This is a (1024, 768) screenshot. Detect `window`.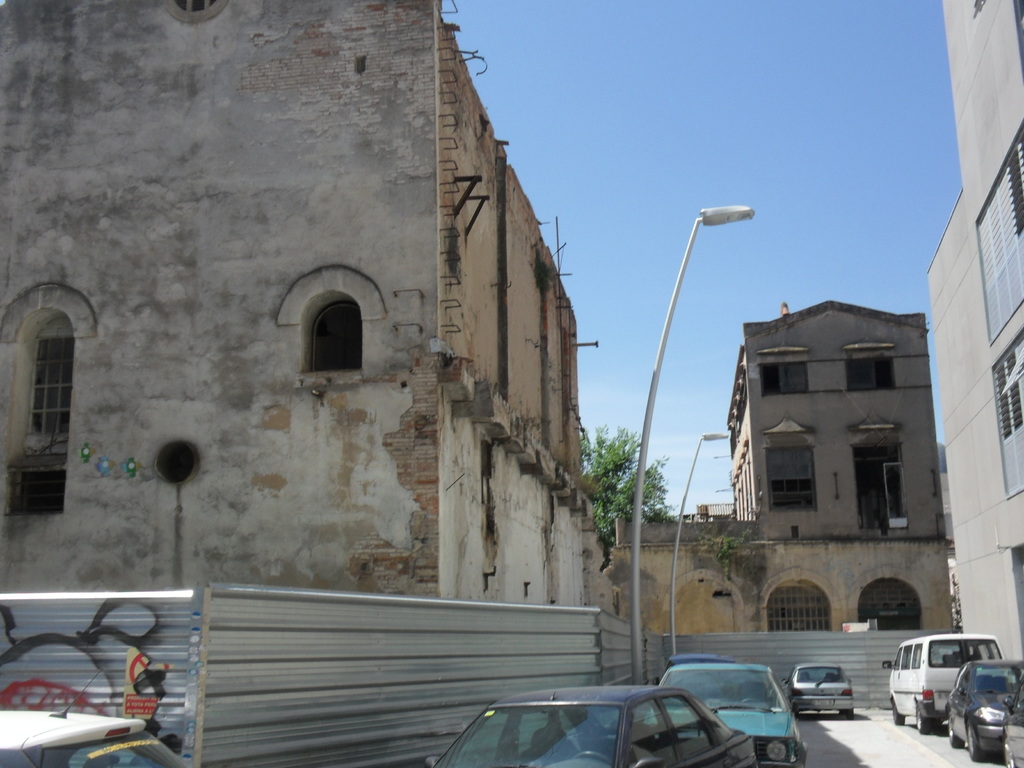
<box>29,327,69,437</box>.
